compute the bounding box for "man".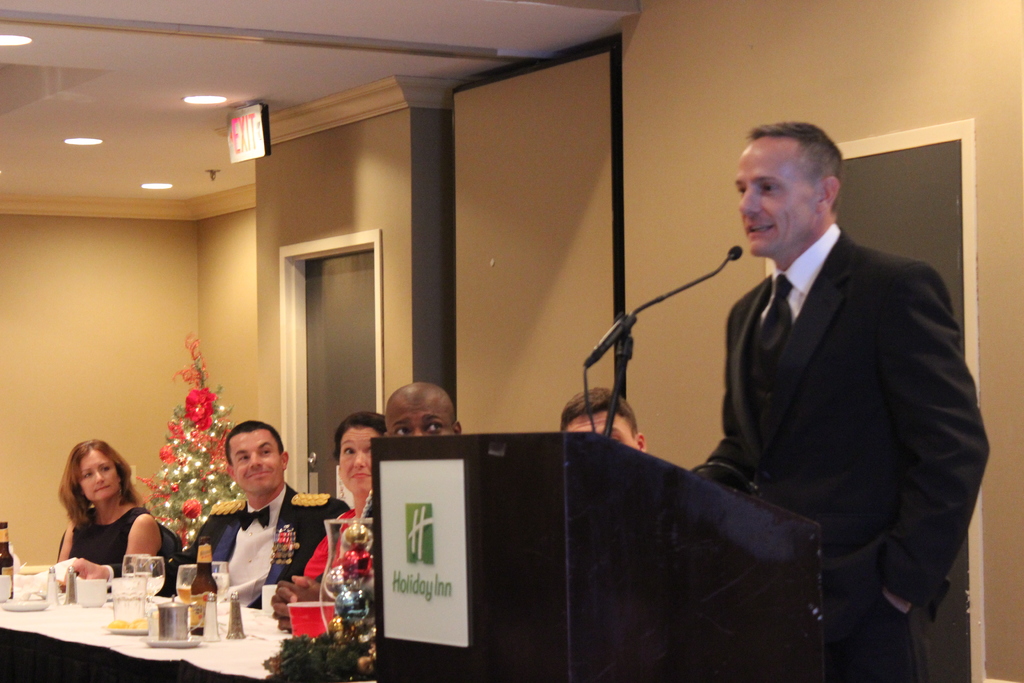
region(179, 418, 349, 607).
